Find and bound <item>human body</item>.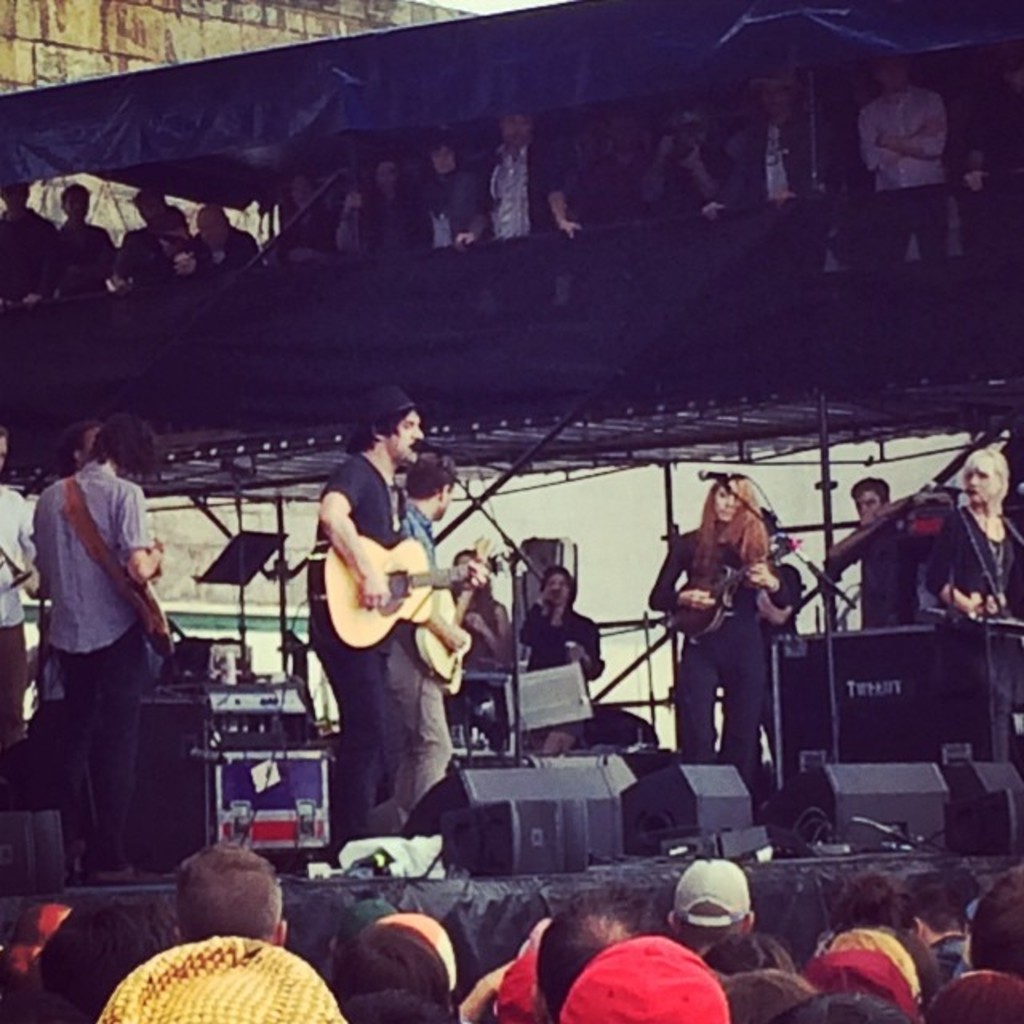
Bound: <bbox>856, 58, 950, 274</bbox>.
